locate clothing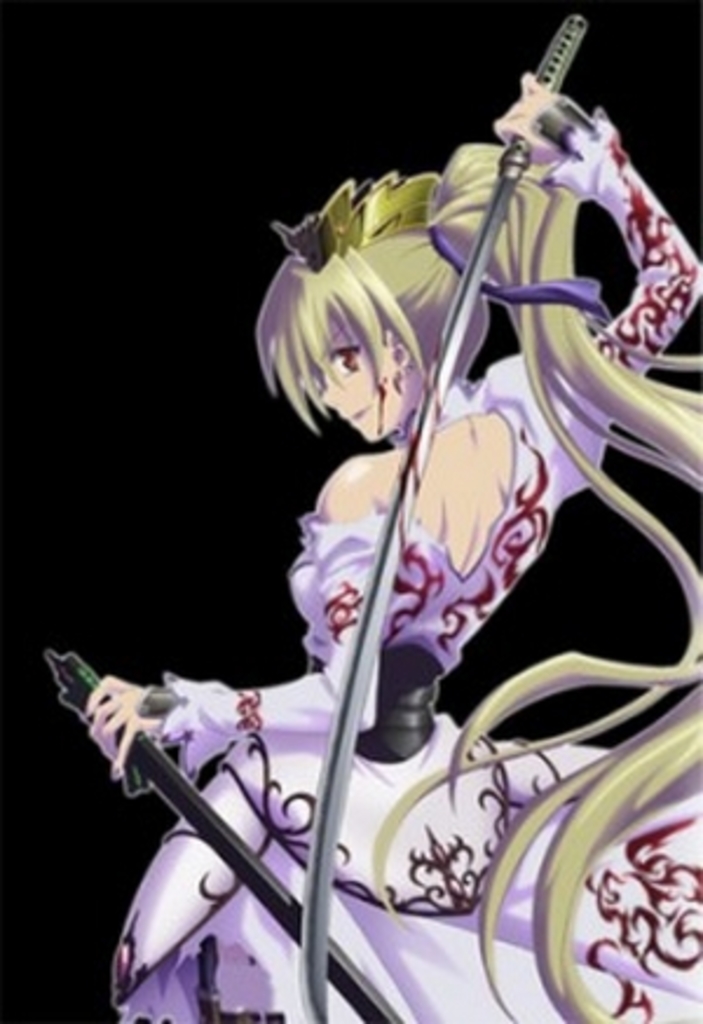
bbox=[115, 120, 701, 1022]
